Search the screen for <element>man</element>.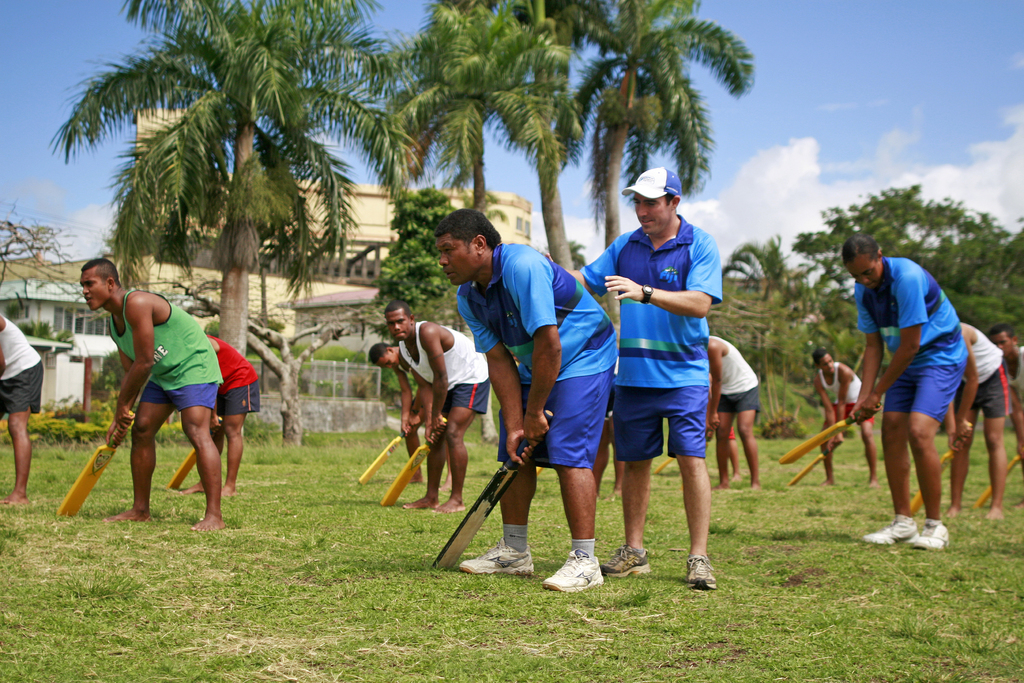
Found at [175,331,259,503].
